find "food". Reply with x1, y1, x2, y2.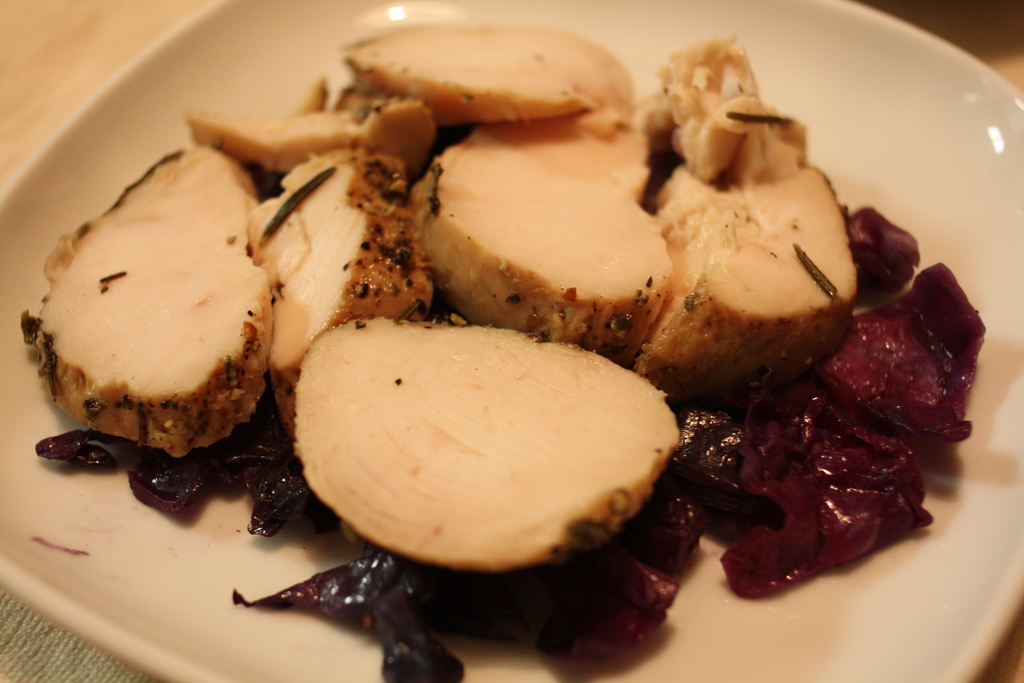
229, 541, 684, 682.
